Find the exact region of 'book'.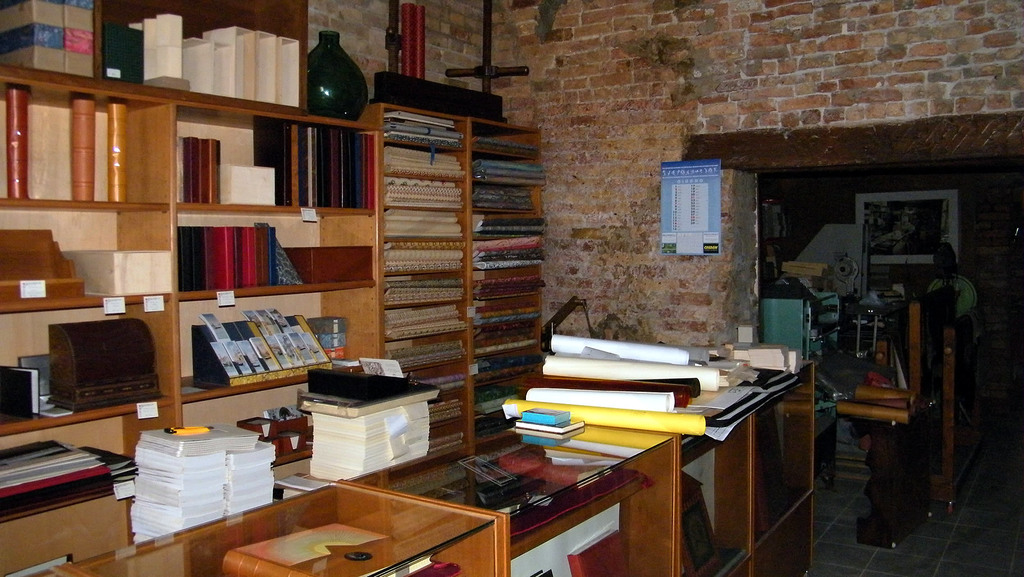
Exact region: {"left": 525, "top": 564, "right": 560, "bottom": 576}.
